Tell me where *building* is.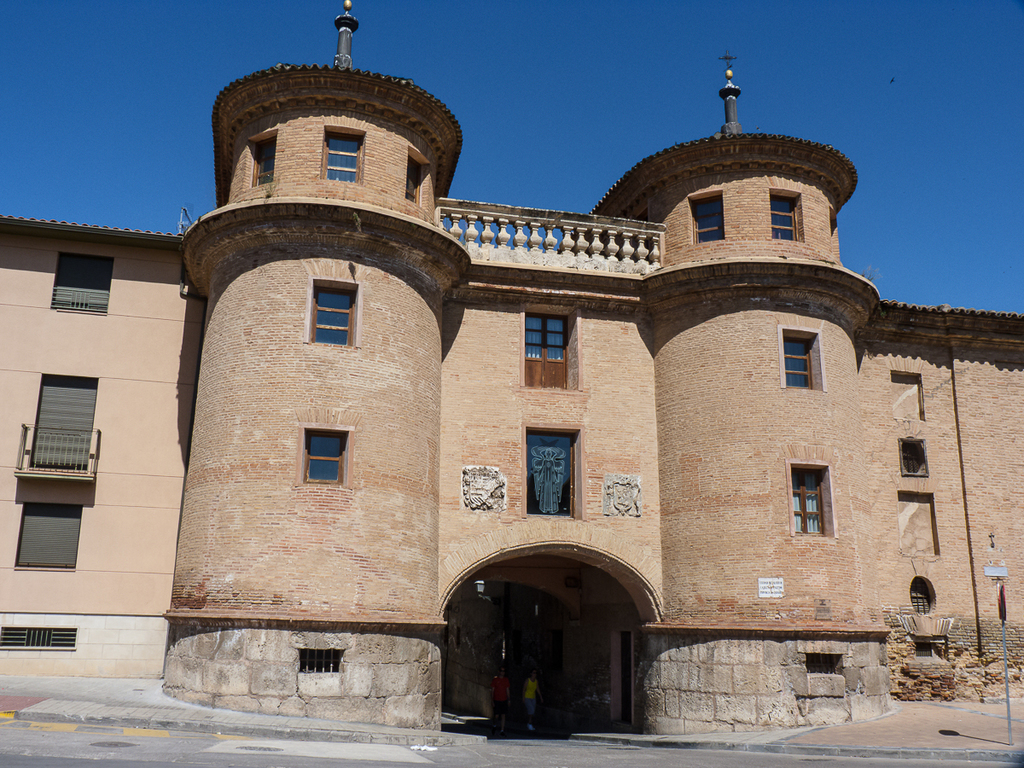
*building* is at {"left": 0, "top": 0, "right": 1023, "bottom": 736}.
